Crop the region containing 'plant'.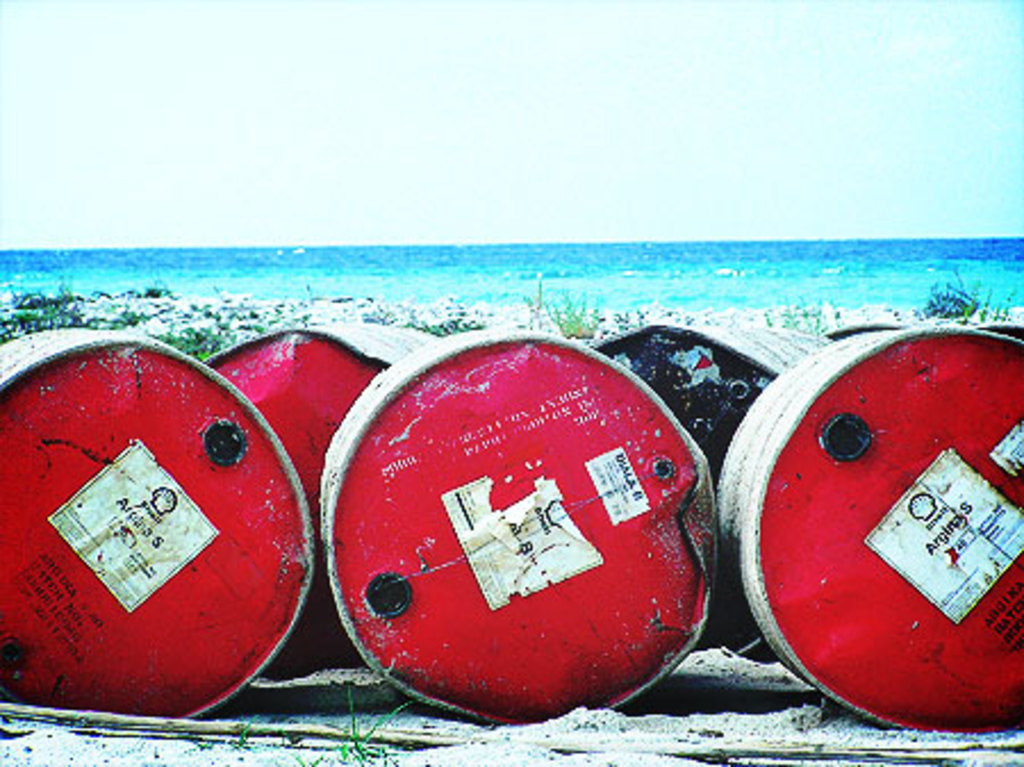
Crop region: [335, 690, 412, 765].
